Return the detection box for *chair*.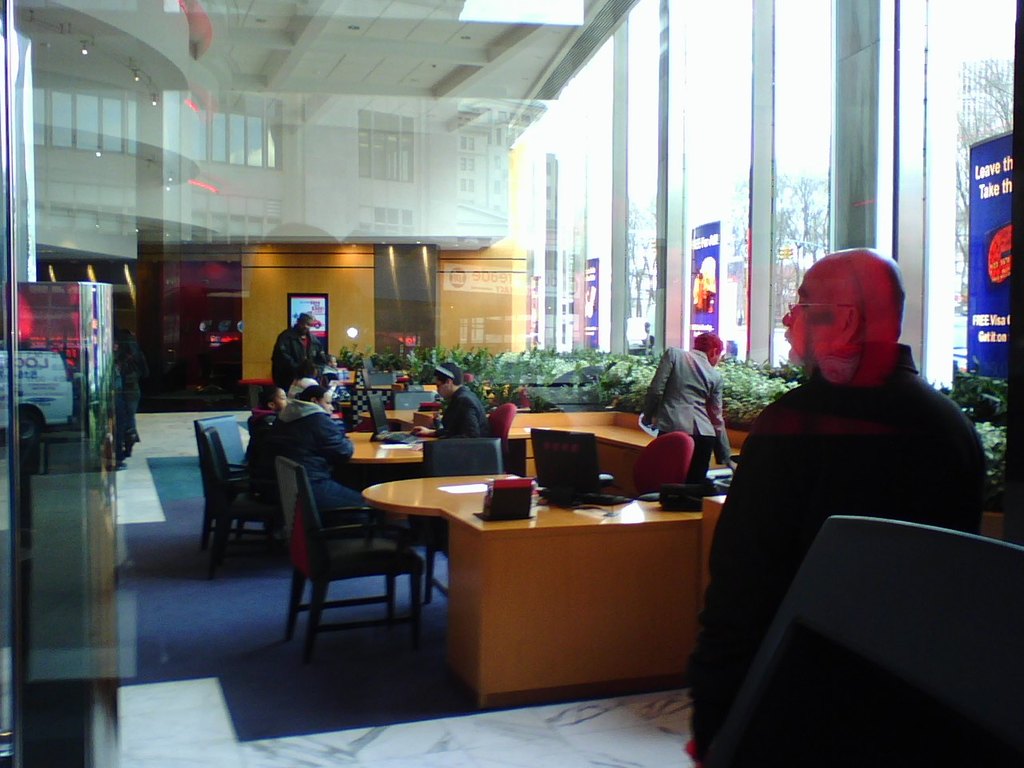
bbox=[490, 403, 514, 443].
